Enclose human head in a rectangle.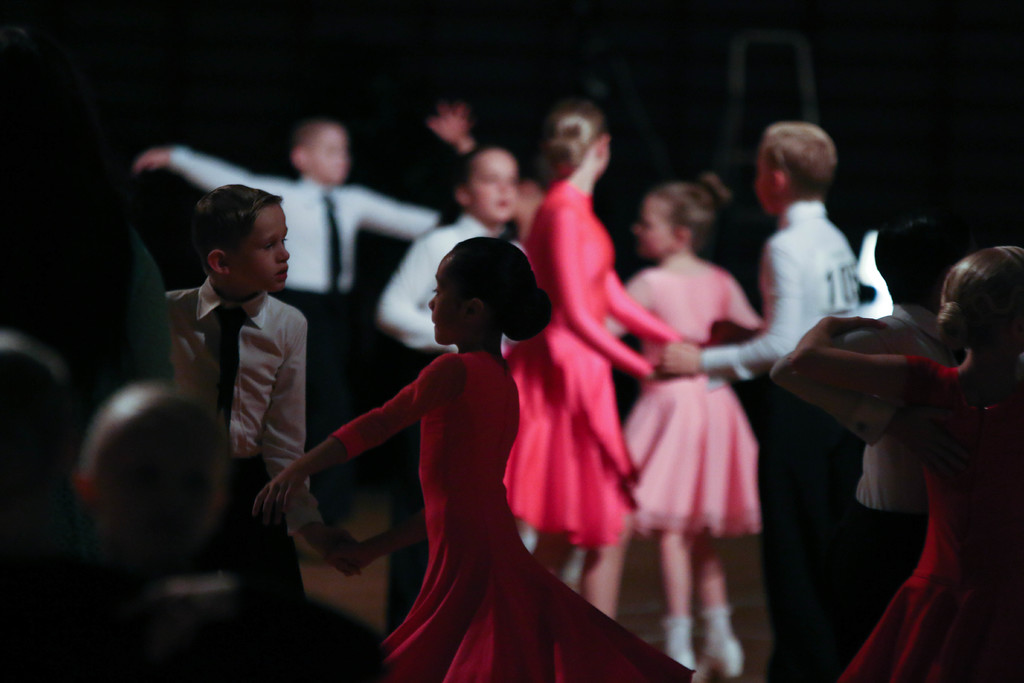
BBox(191, 183, 293, 298).
